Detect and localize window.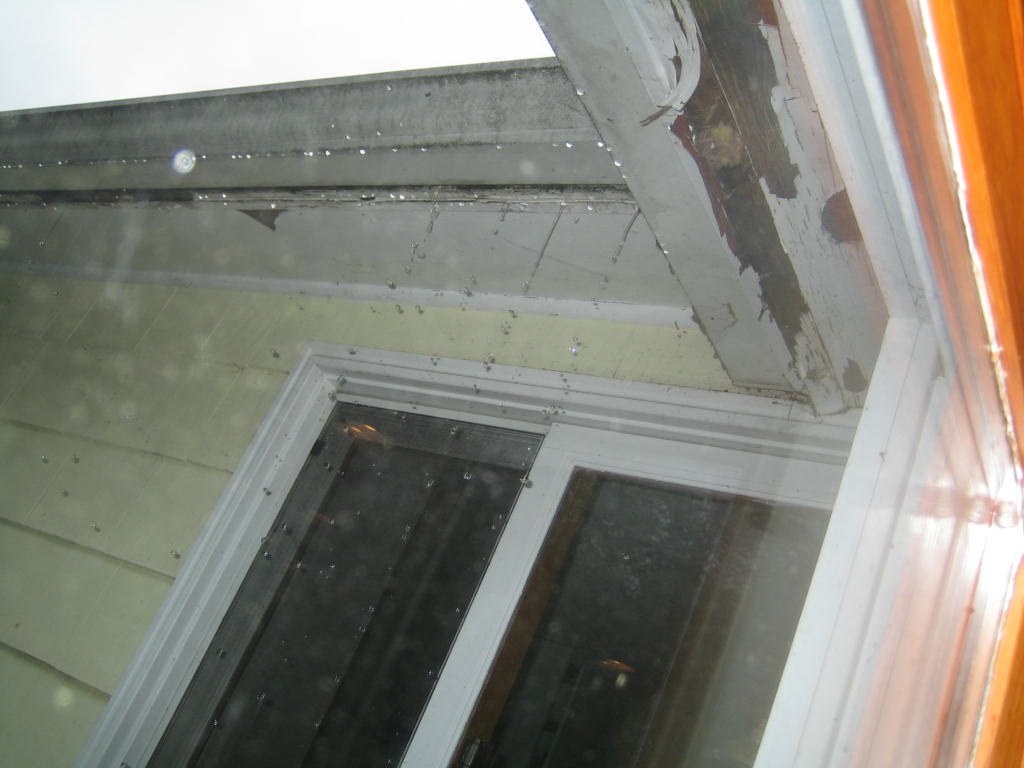
Localized at box=[83, 344, 861, 767].
